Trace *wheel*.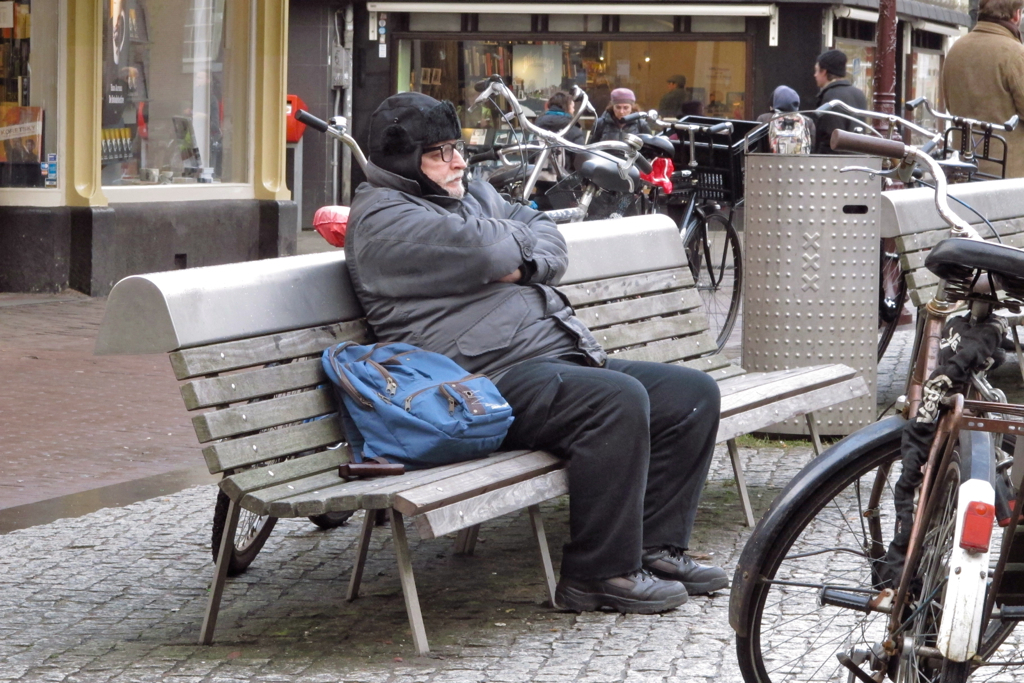
Traced to [674, 219, 748, 350].
